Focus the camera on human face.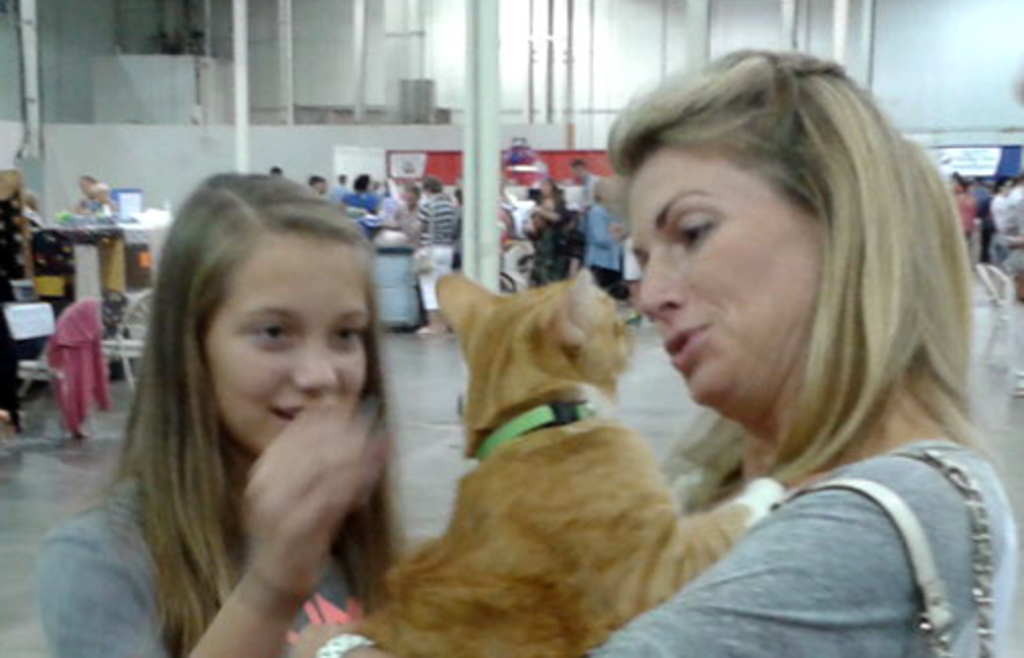
Focus region: box(100, 187, 108, 203).
